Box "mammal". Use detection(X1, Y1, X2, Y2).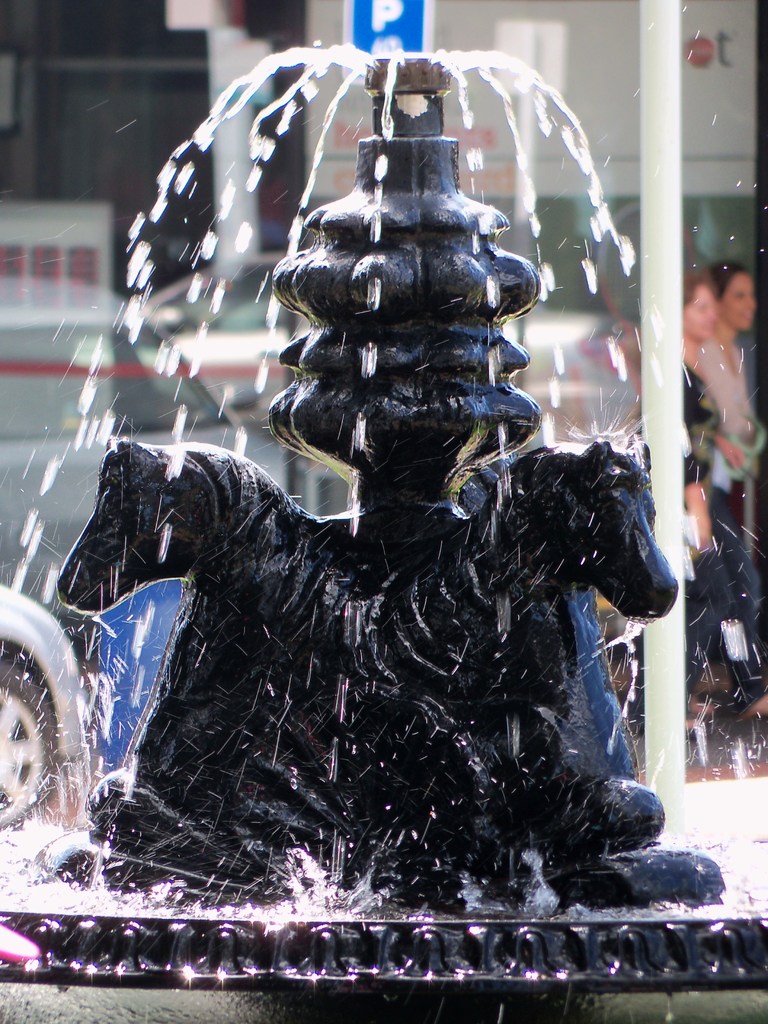
detection(47, 445, 325, 897).
